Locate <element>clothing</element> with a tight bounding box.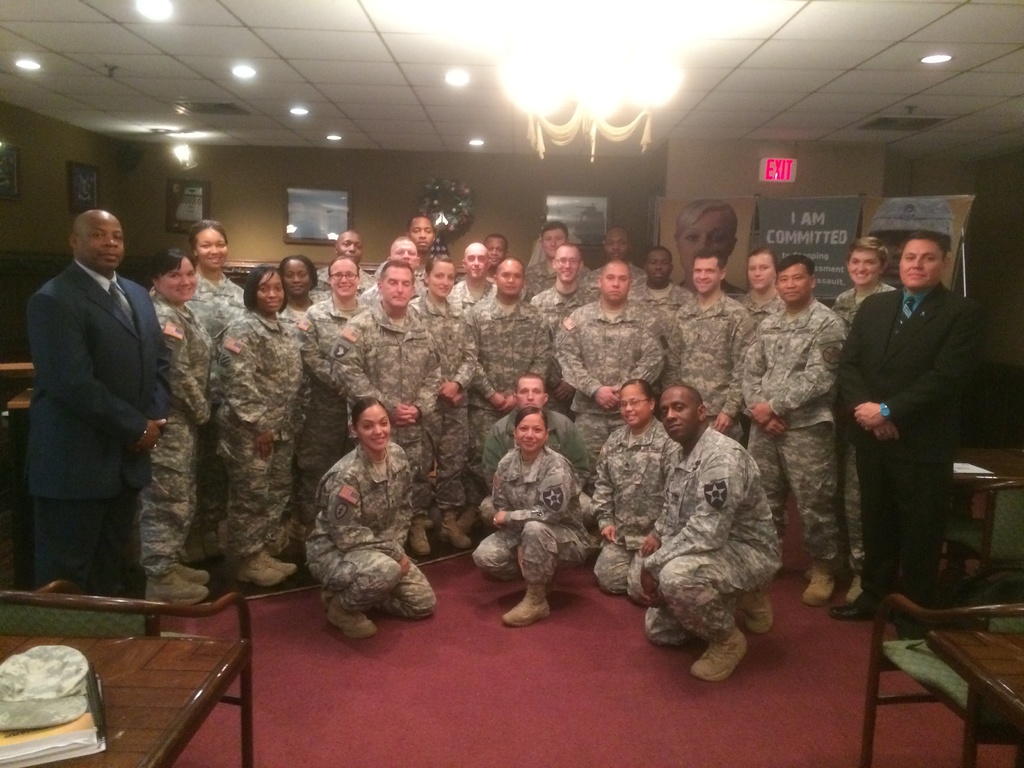
Rect(590, 410, 672, 604).
